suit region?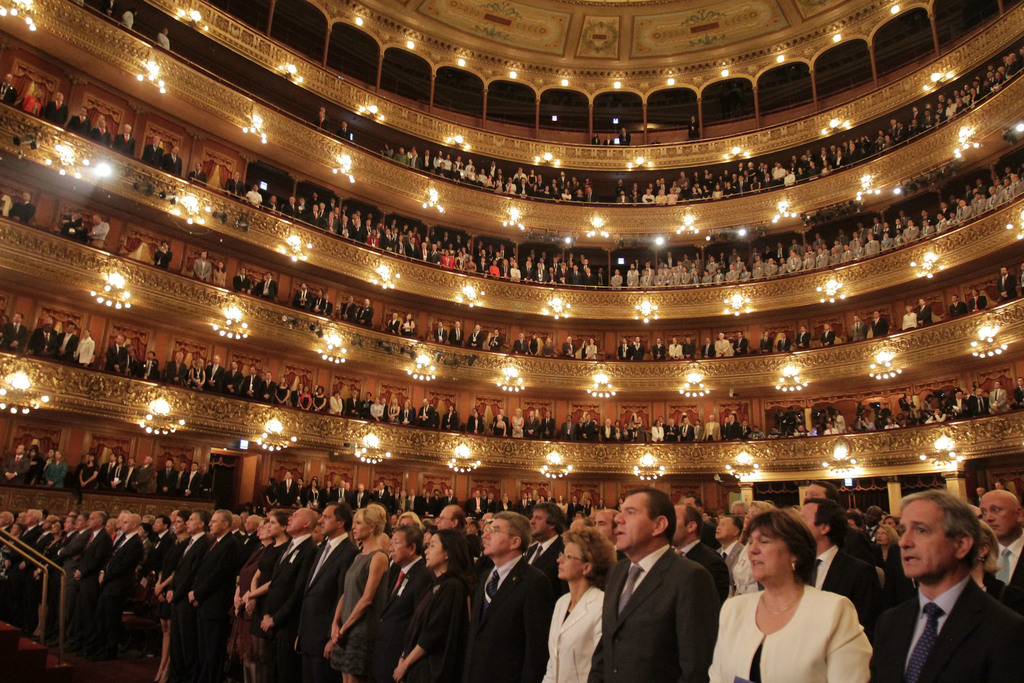
(988,388,1011,414)
